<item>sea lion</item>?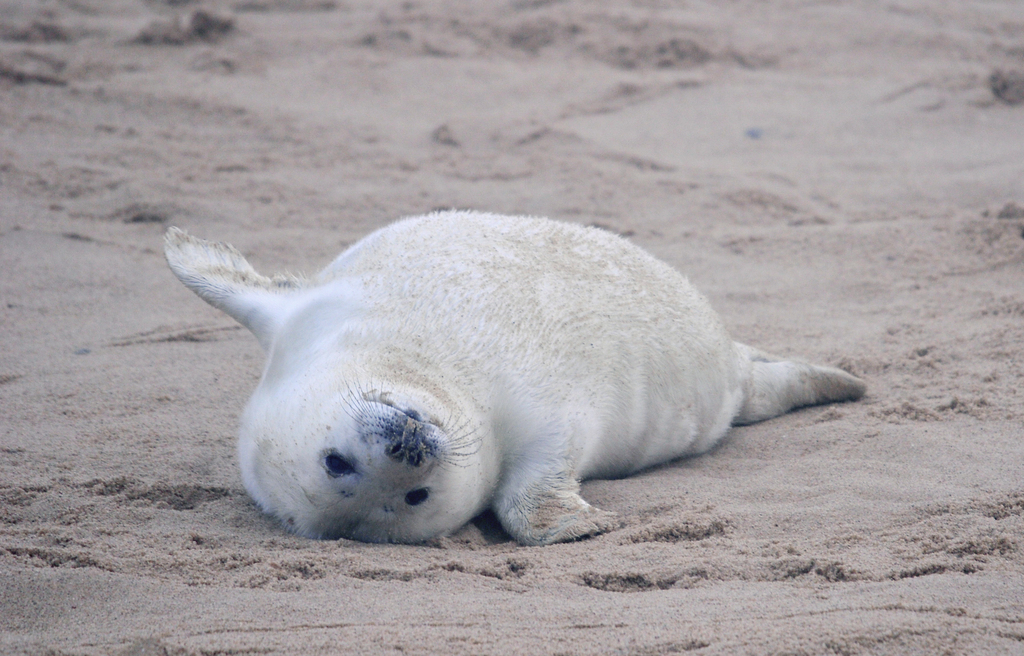
l=158, t=204, r=866, b=547
